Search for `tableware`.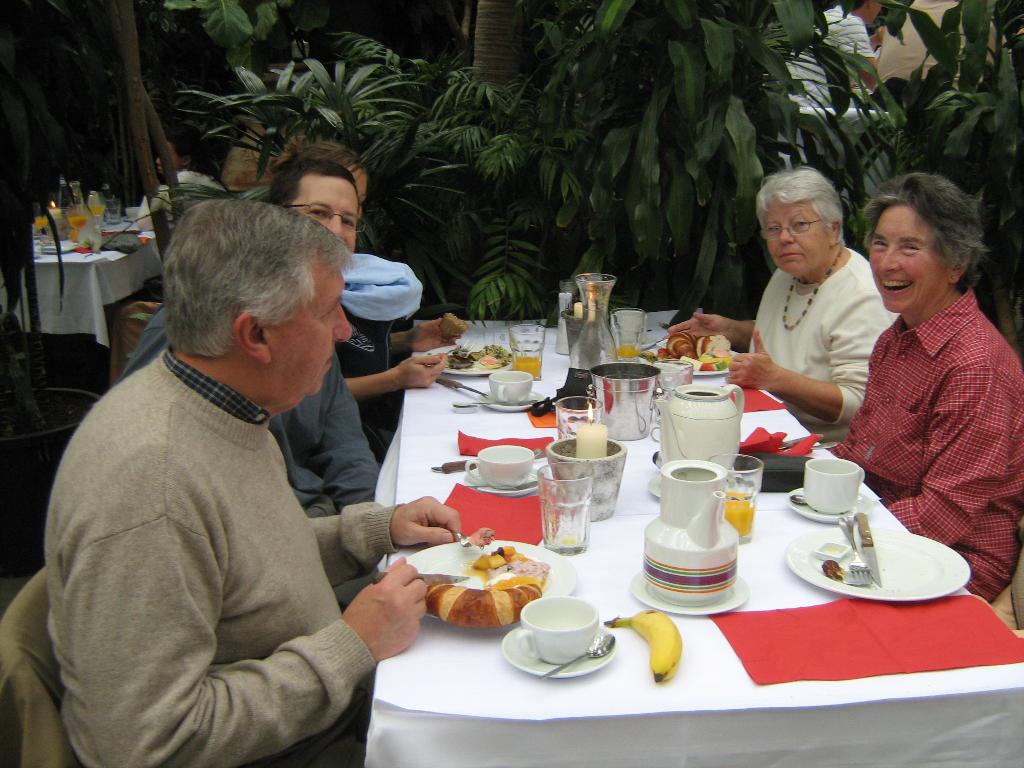
Found at 641 450 742 611.
